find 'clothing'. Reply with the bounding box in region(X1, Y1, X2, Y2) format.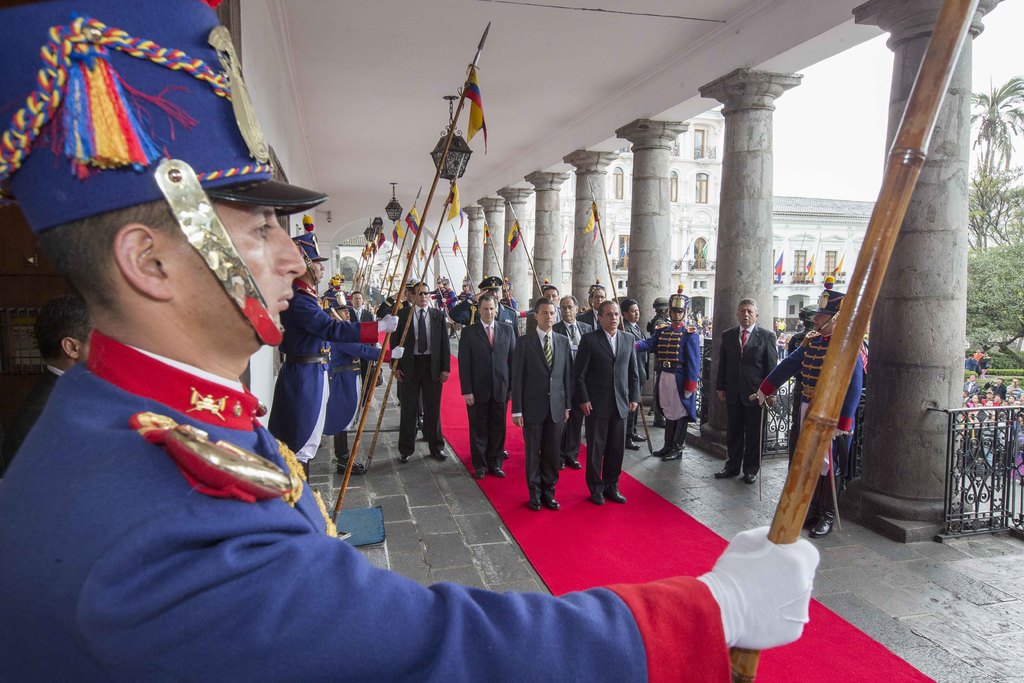
region(570, 326, 644, 484).
